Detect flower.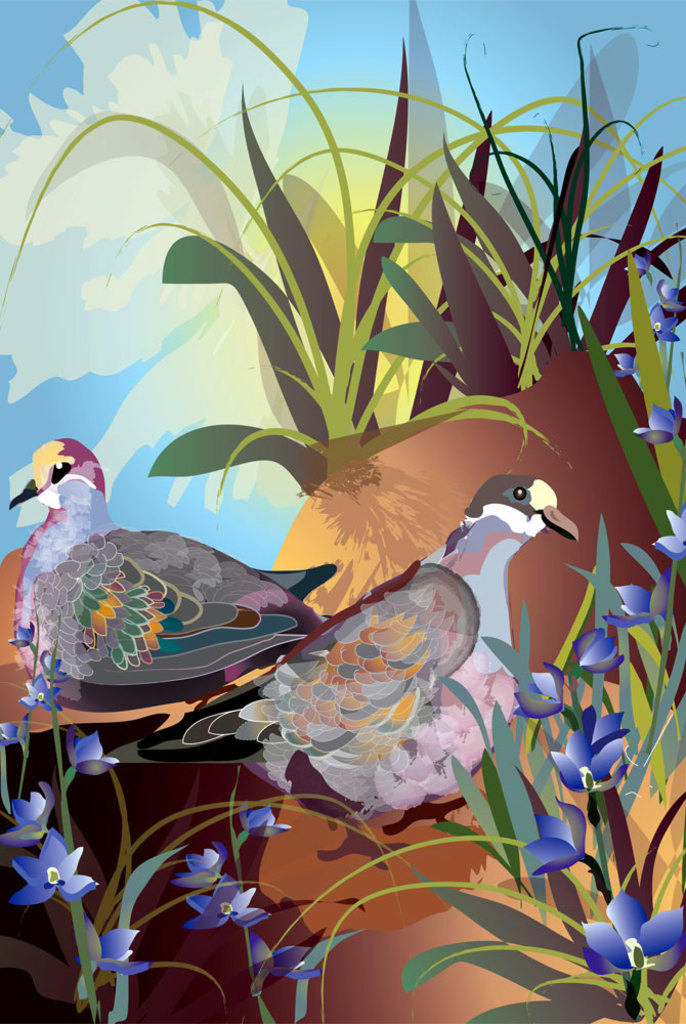
Detected at pyautogui.locateOnScreen(11, 841, 79, 925).
